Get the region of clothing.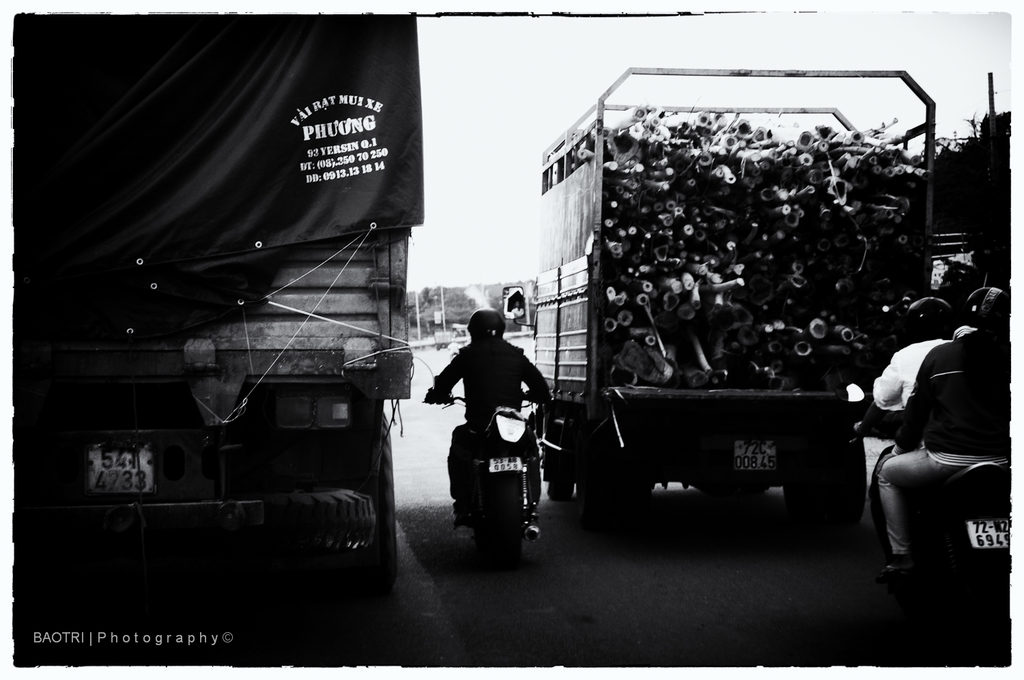
(877,335,952,414).
